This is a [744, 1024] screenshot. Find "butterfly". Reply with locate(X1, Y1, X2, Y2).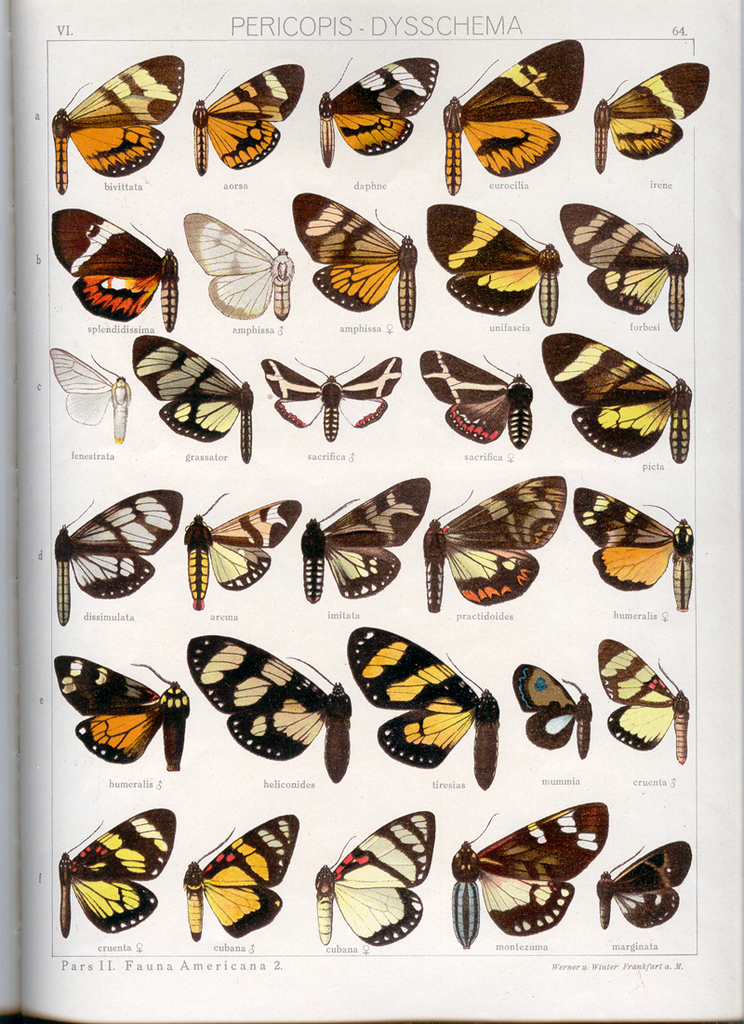
locate(47, 206, 180, 331).
